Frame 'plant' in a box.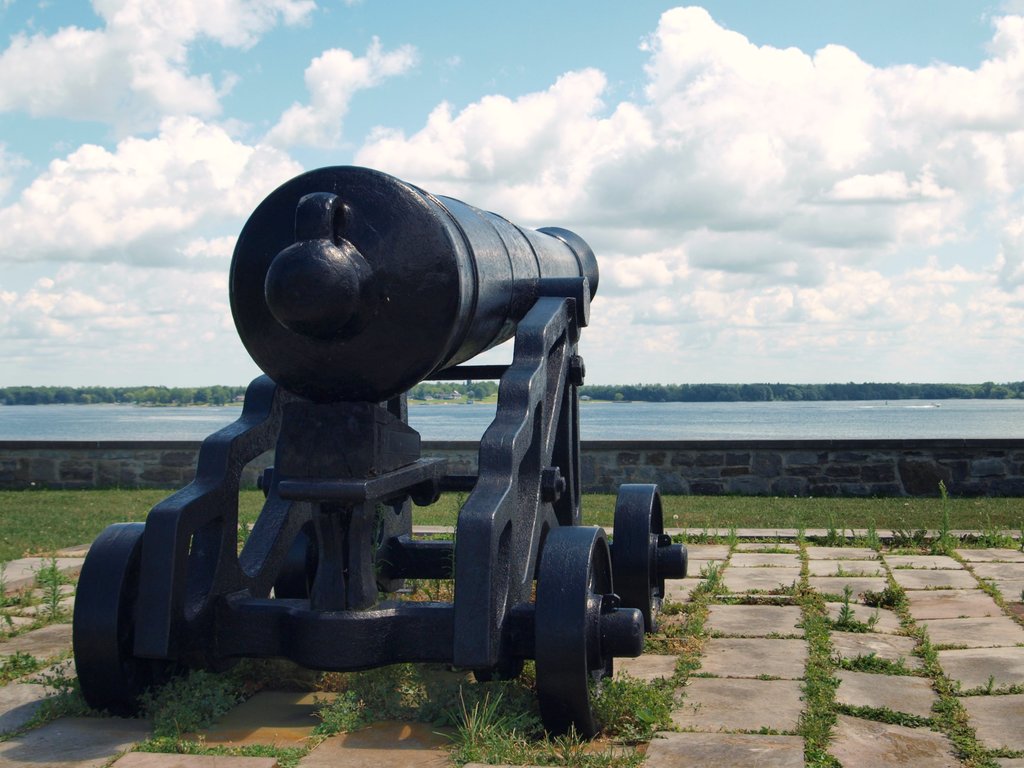
<box>539,723,649,767</box>.
